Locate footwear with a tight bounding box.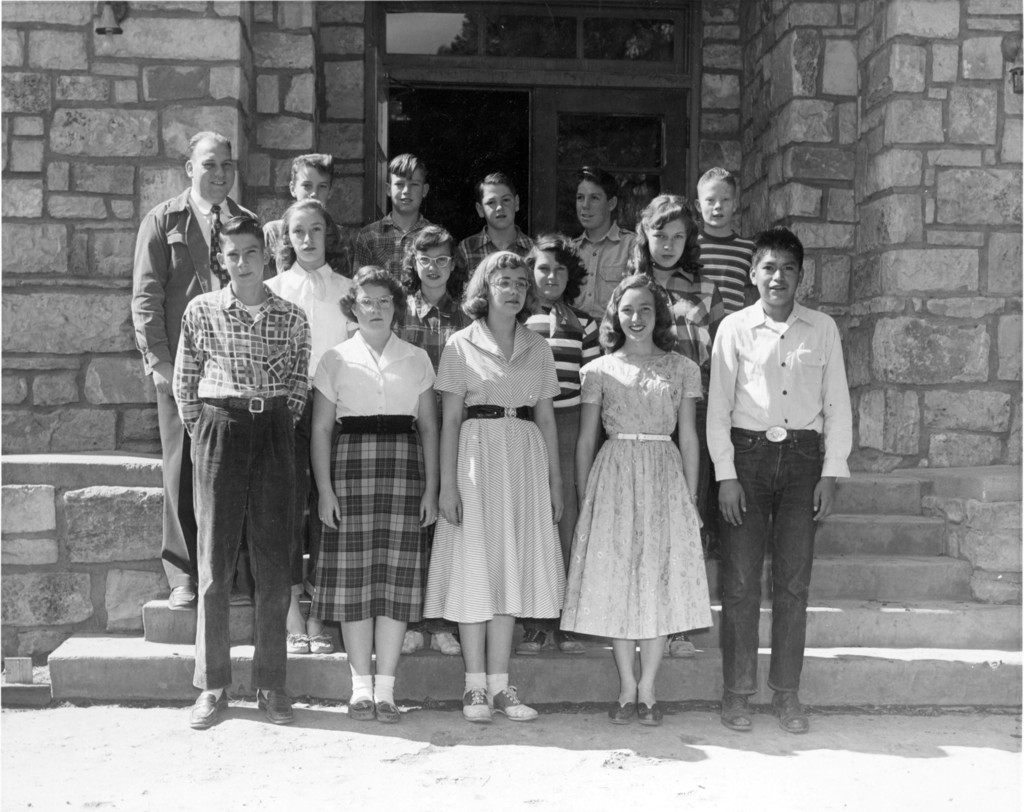
(x1=617, y1=699, x2=641, y2=724).
